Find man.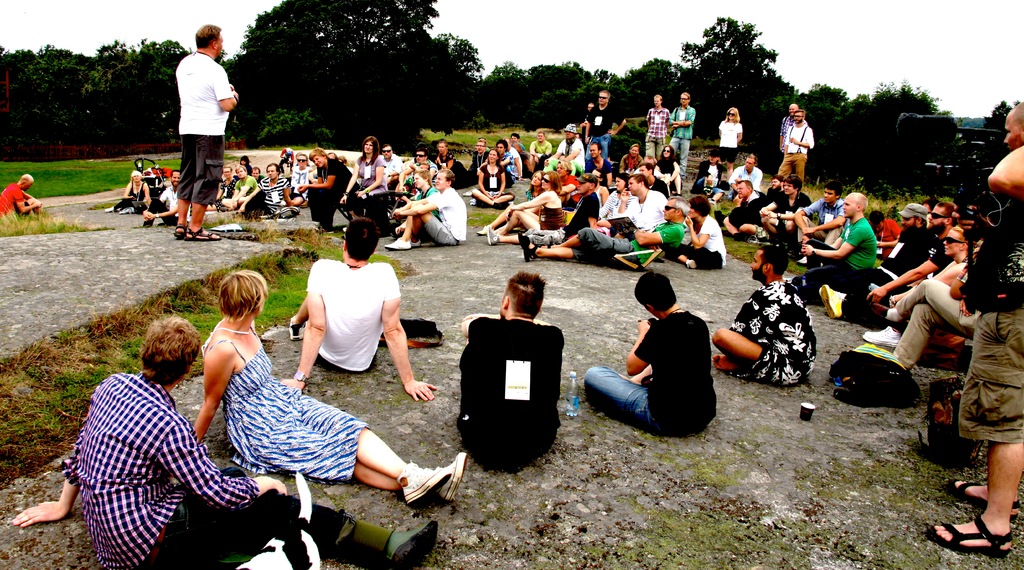
[x1=386, y1=165, x2=467, y2=245].
